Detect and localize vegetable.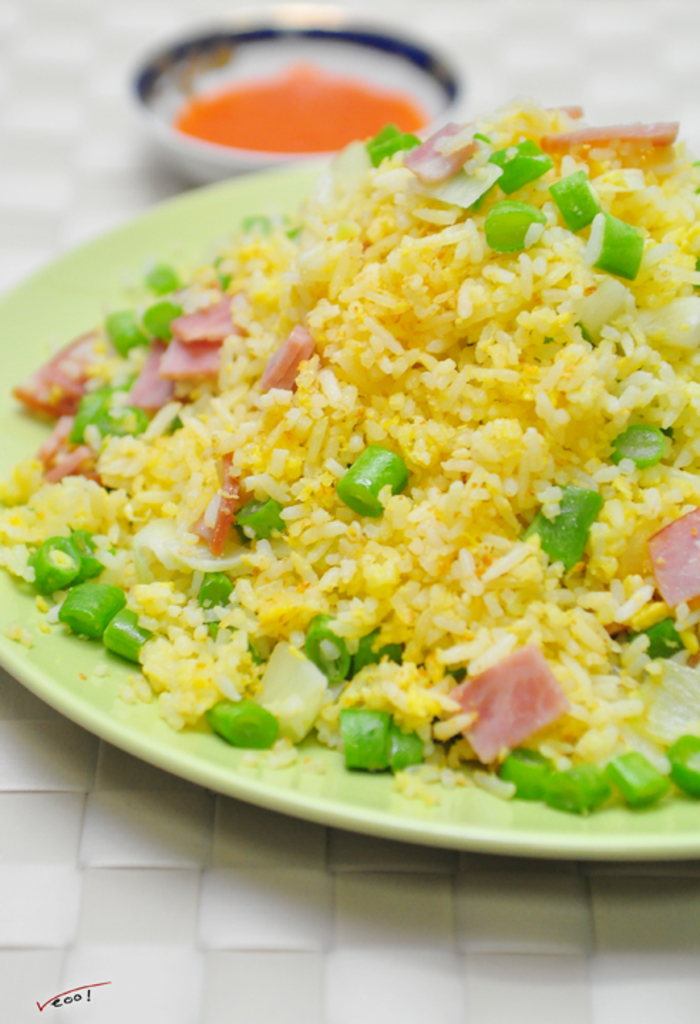
Localized at <box>326,552,680,822</box>.
